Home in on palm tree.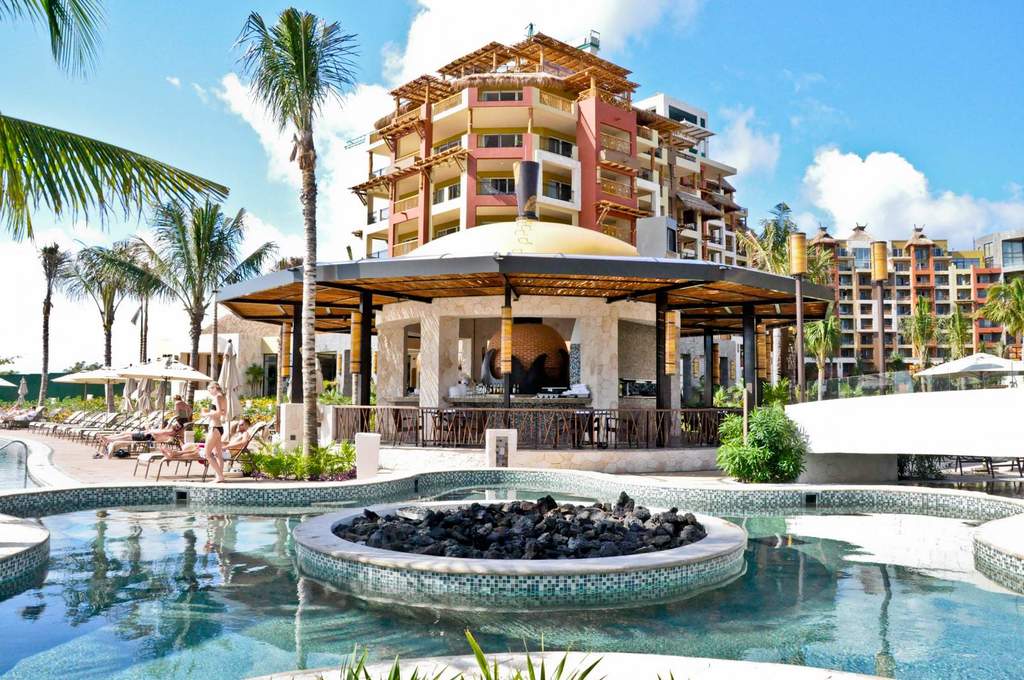
Homed in at (95,243,154,370).
